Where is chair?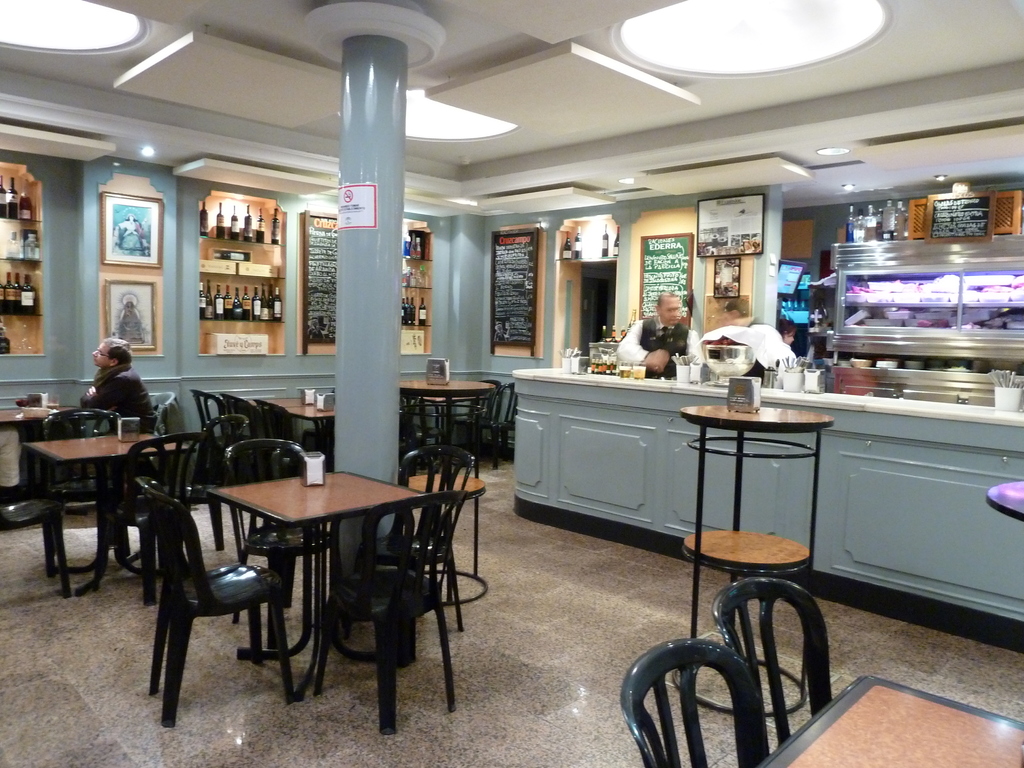
[193,387,230,437].
